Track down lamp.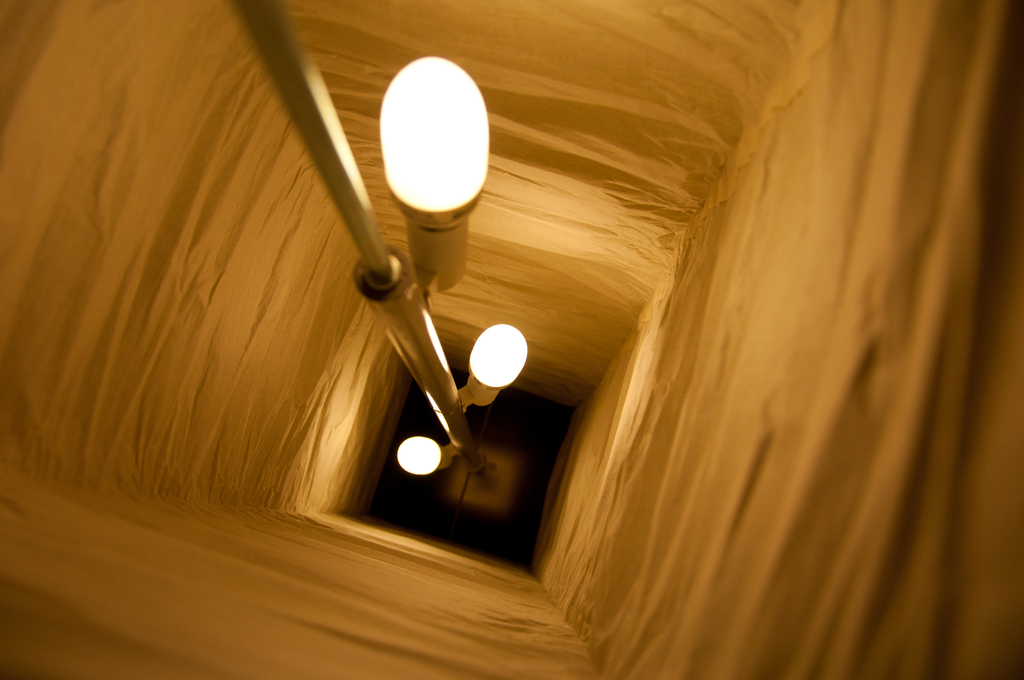
Tracked to bbox=[460, 322, 529, 391].
